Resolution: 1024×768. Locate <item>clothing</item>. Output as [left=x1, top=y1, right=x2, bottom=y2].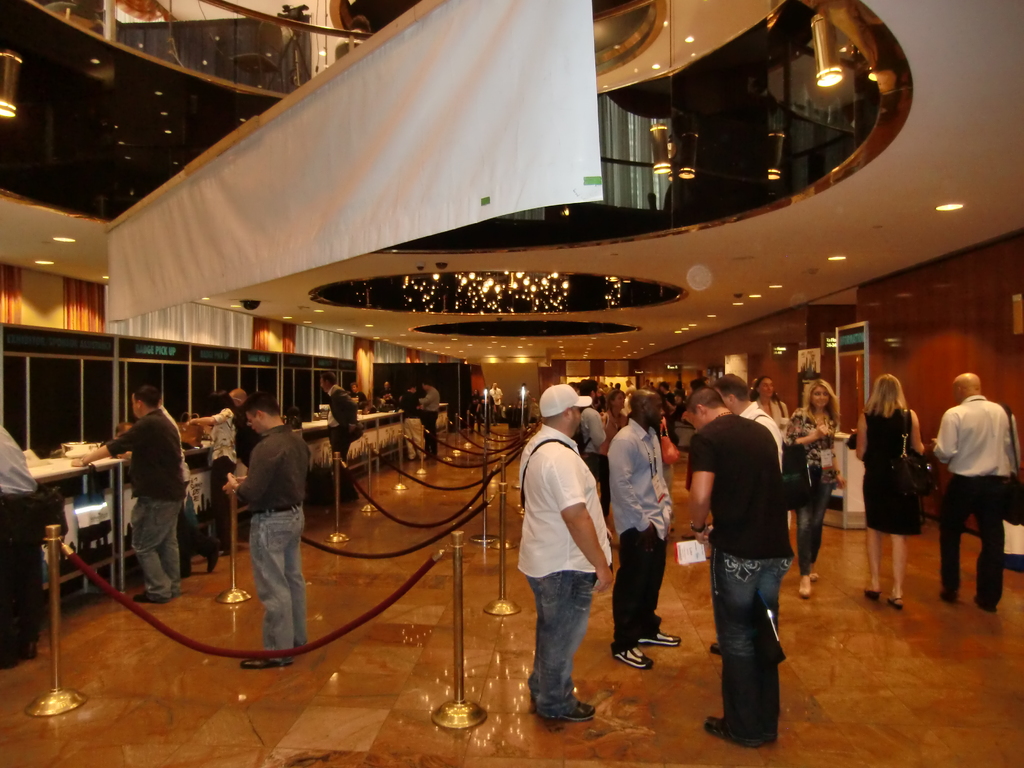
[left=664, top=389, right=674, bottom=438].
